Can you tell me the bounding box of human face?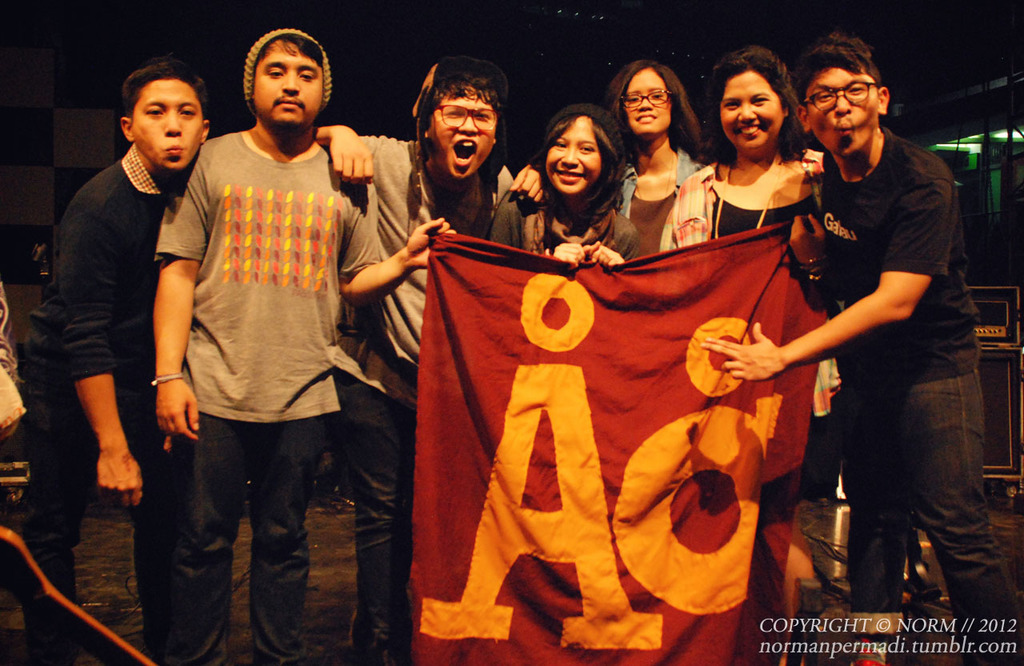
[x1=623, y1=63, x2=672, y2=135].
